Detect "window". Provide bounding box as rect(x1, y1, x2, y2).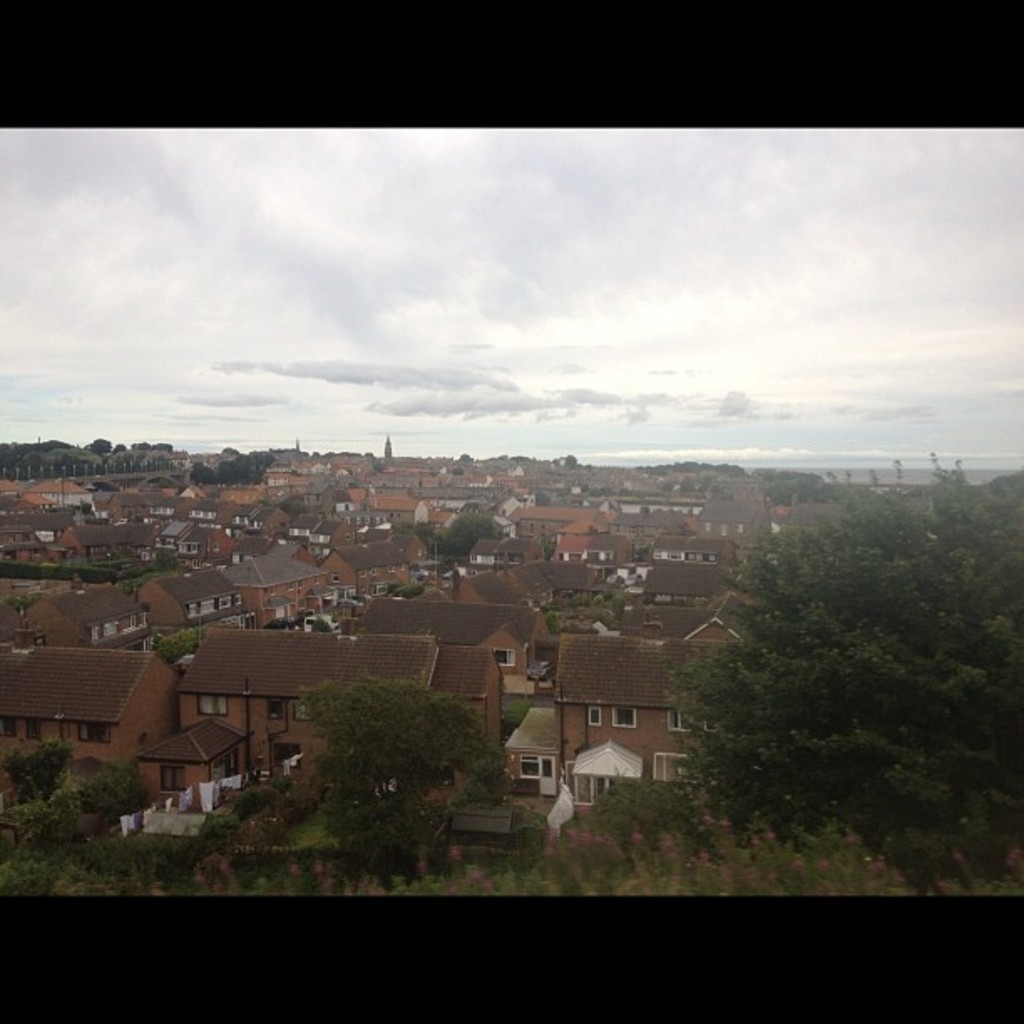
rect(23, 716, 45, 741).
